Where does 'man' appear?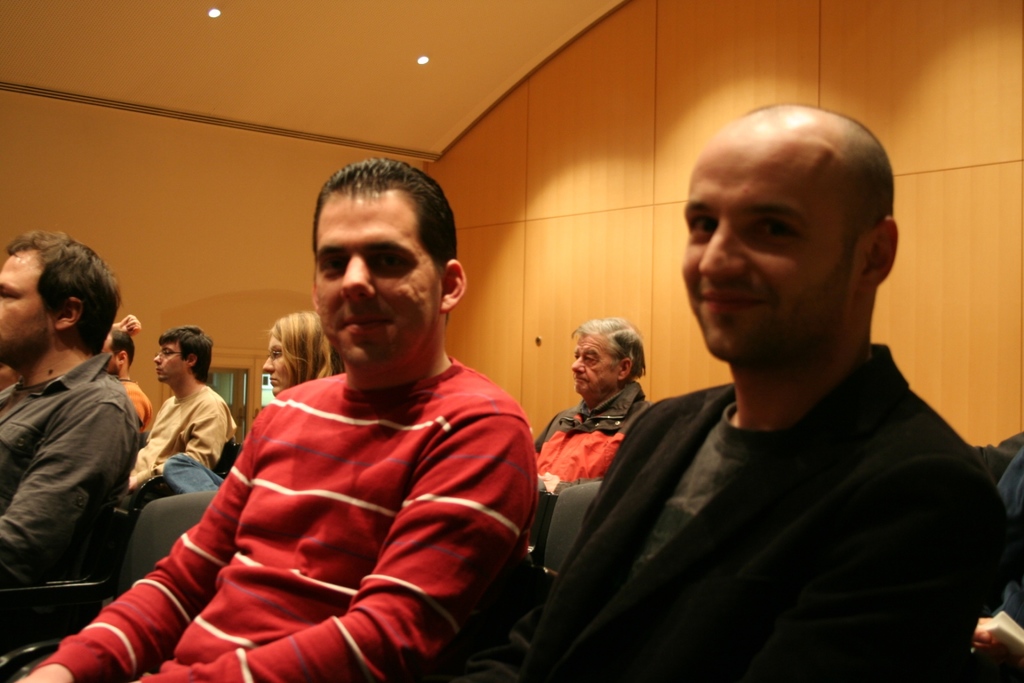
Appears at <bbox>0, 229, 138, 654</bbox>.
